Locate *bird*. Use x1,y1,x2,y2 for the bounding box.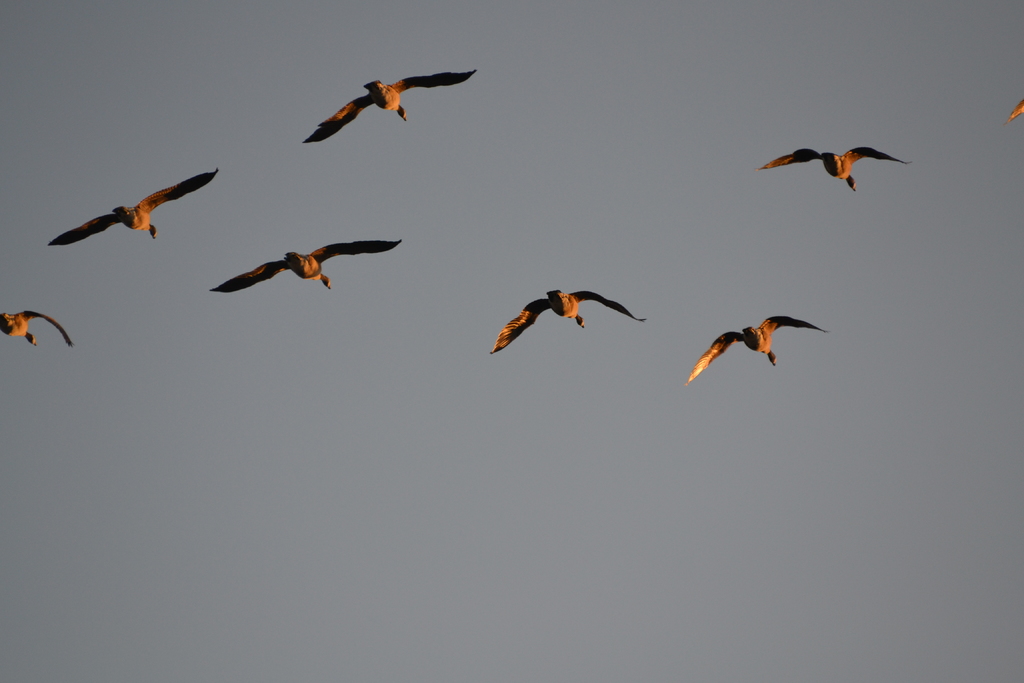
694,313,824,379.
